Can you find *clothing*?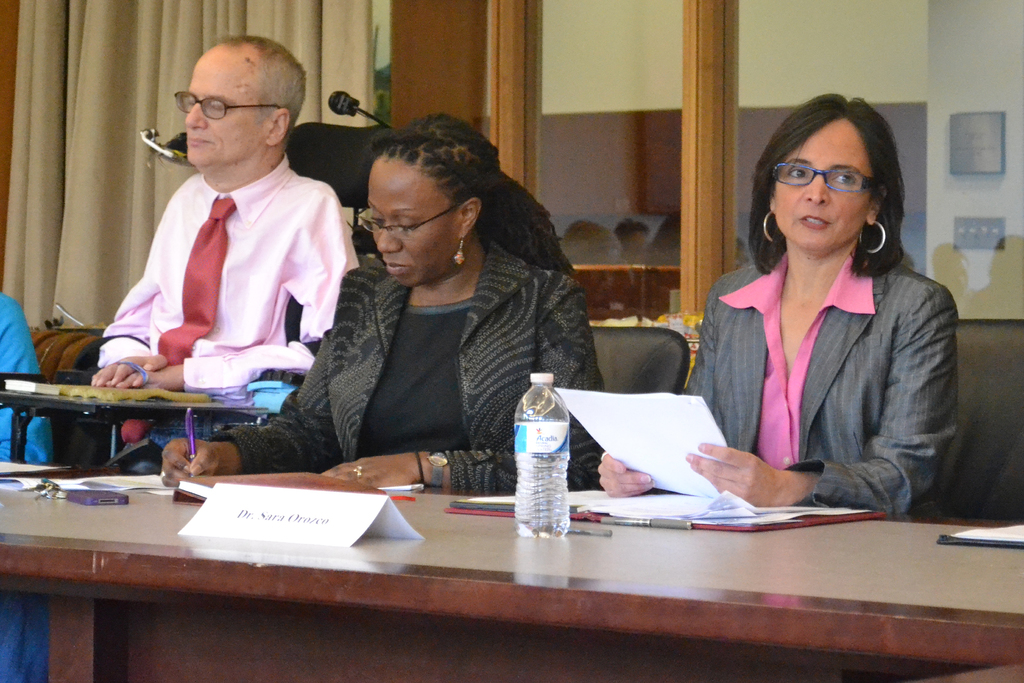
Yes, bounding box: l=0, t=291, r=54, b=682.
